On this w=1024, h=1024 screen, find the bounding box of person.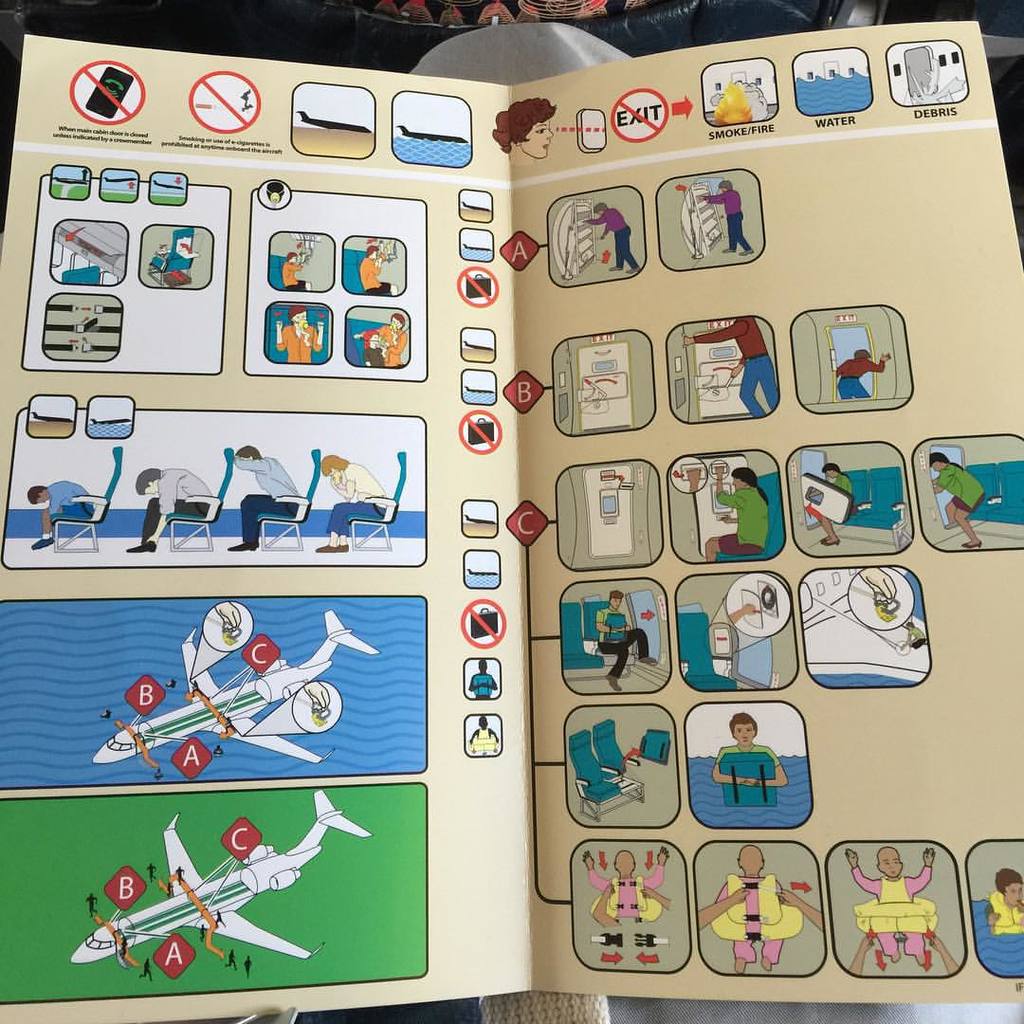
Bounding box: locate(684, 316, 779, 420).
